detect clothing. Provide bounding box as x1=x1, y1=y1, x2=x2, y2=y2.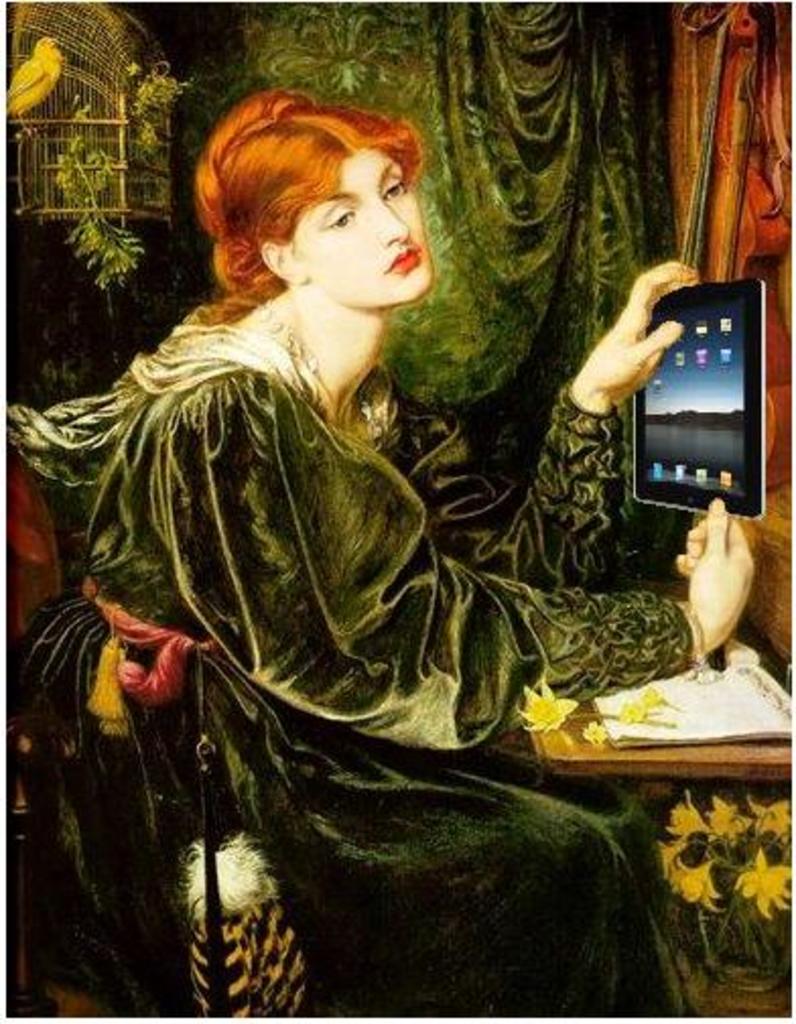
x1=0, y1=230, x2=709, y2=1008.
